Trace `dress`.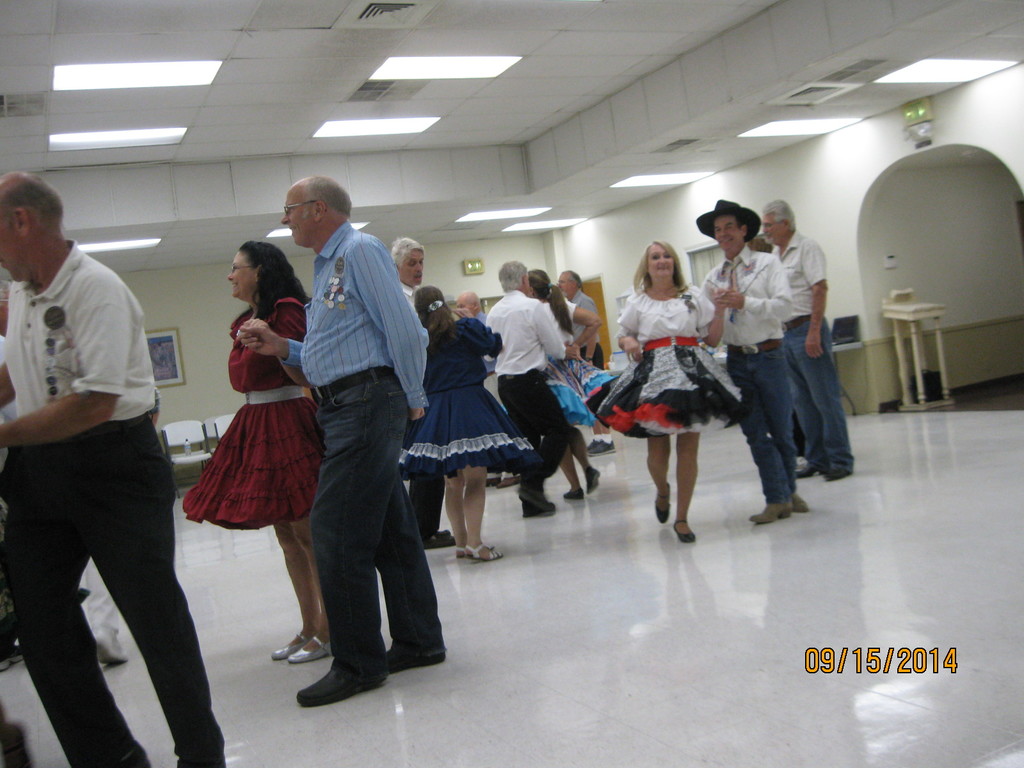
Traced to Rect(403, 317, 524, 476).
